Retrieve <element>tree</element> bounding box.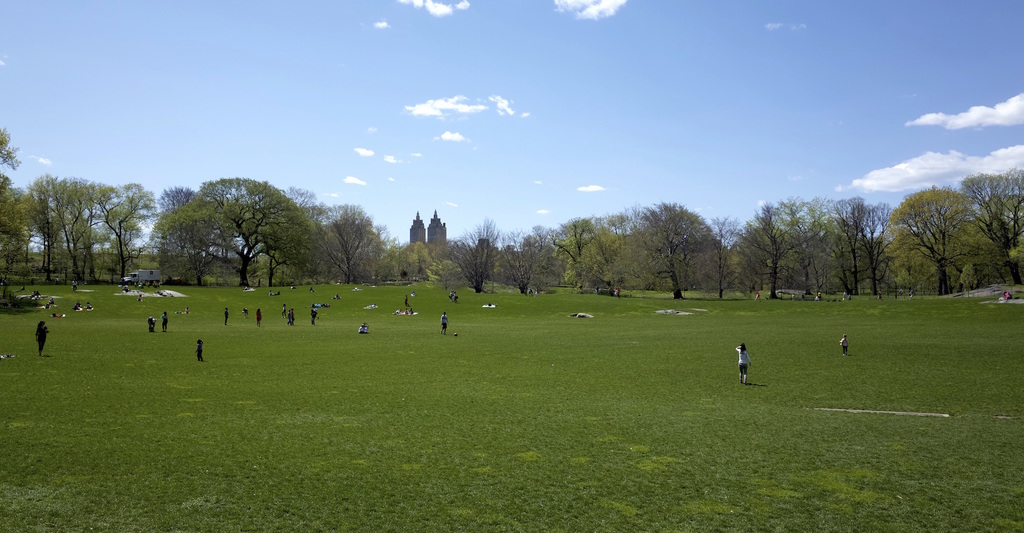
Bounding box: locate(1, 119, 24, 167).
